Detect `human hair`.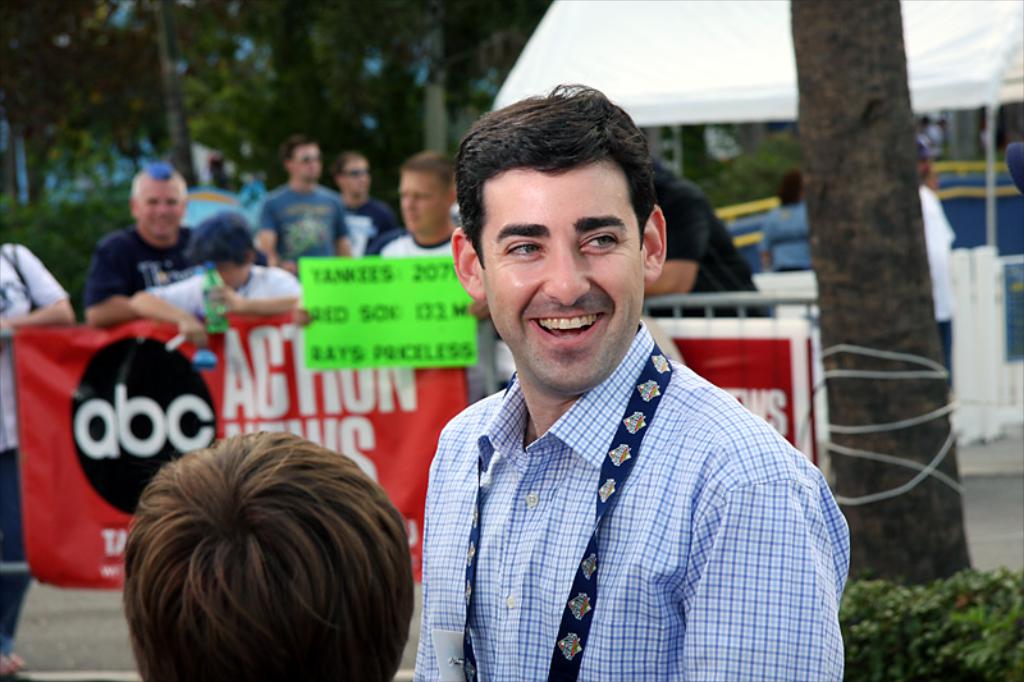
Detected at {"left": 333, "top": 154, "right": 360, "bottom": 191}.
